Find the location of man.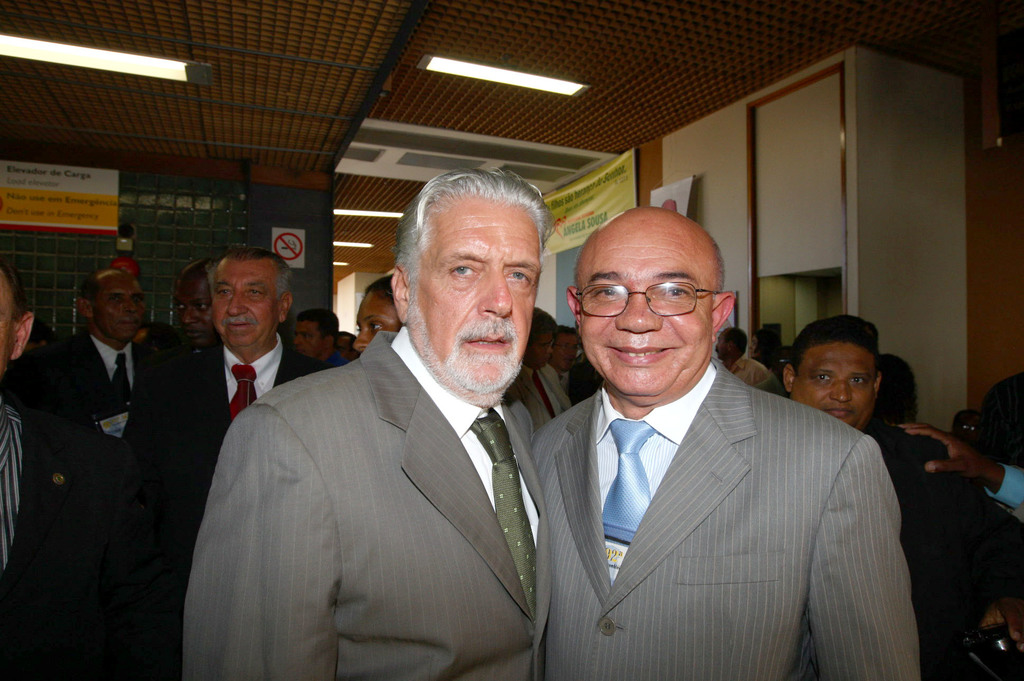
Location: detection(513, 306, 573, 426).
